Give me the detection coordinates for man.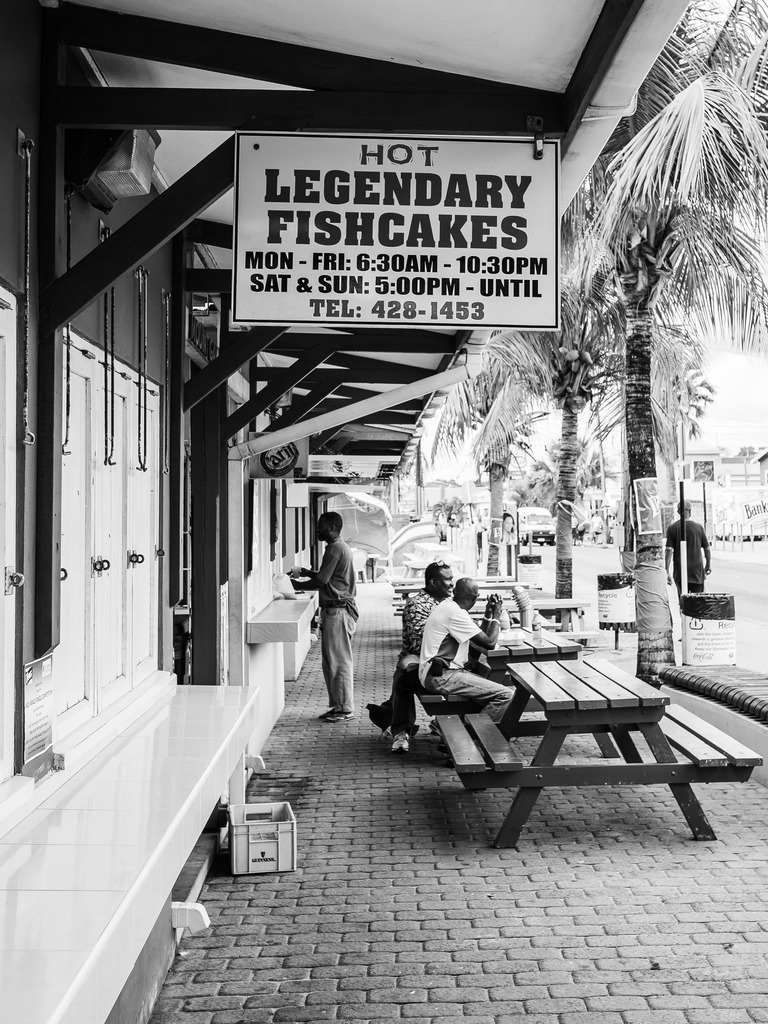
671:493:712:594.
